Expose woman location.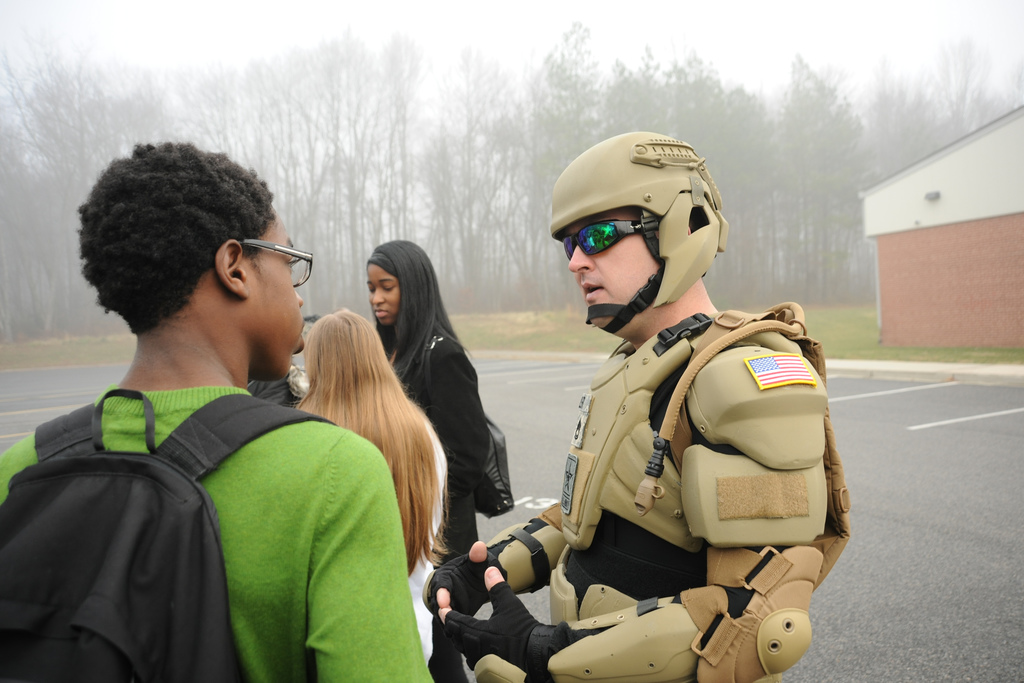
Exposed at rect(358, 220, 500, 572).
